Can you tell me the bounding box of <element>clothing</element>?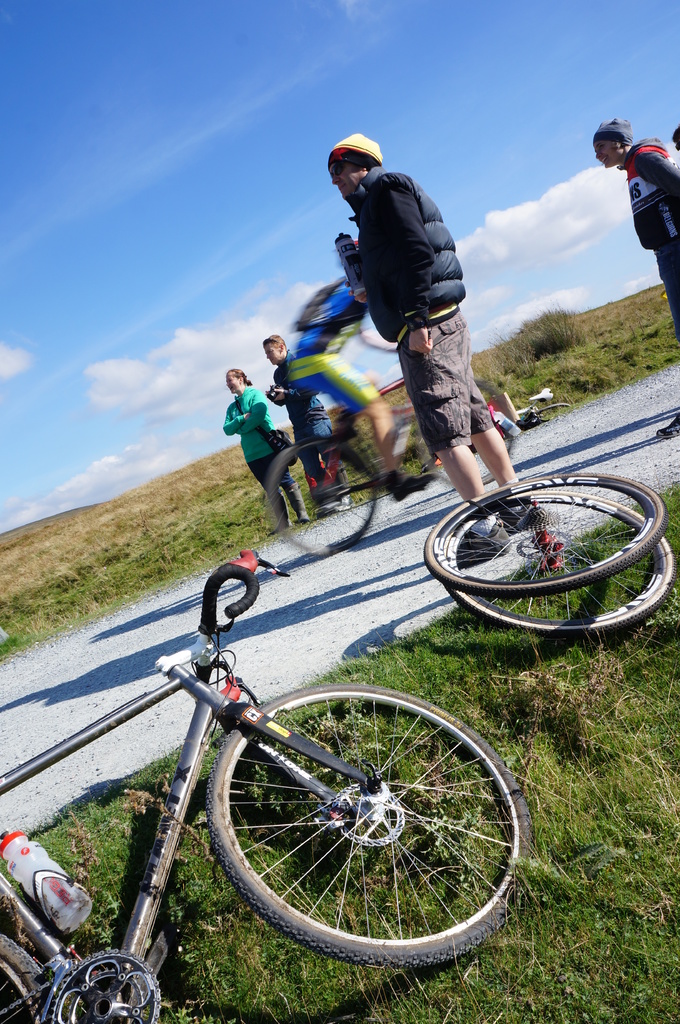
region(285, 276, 367, 416).
